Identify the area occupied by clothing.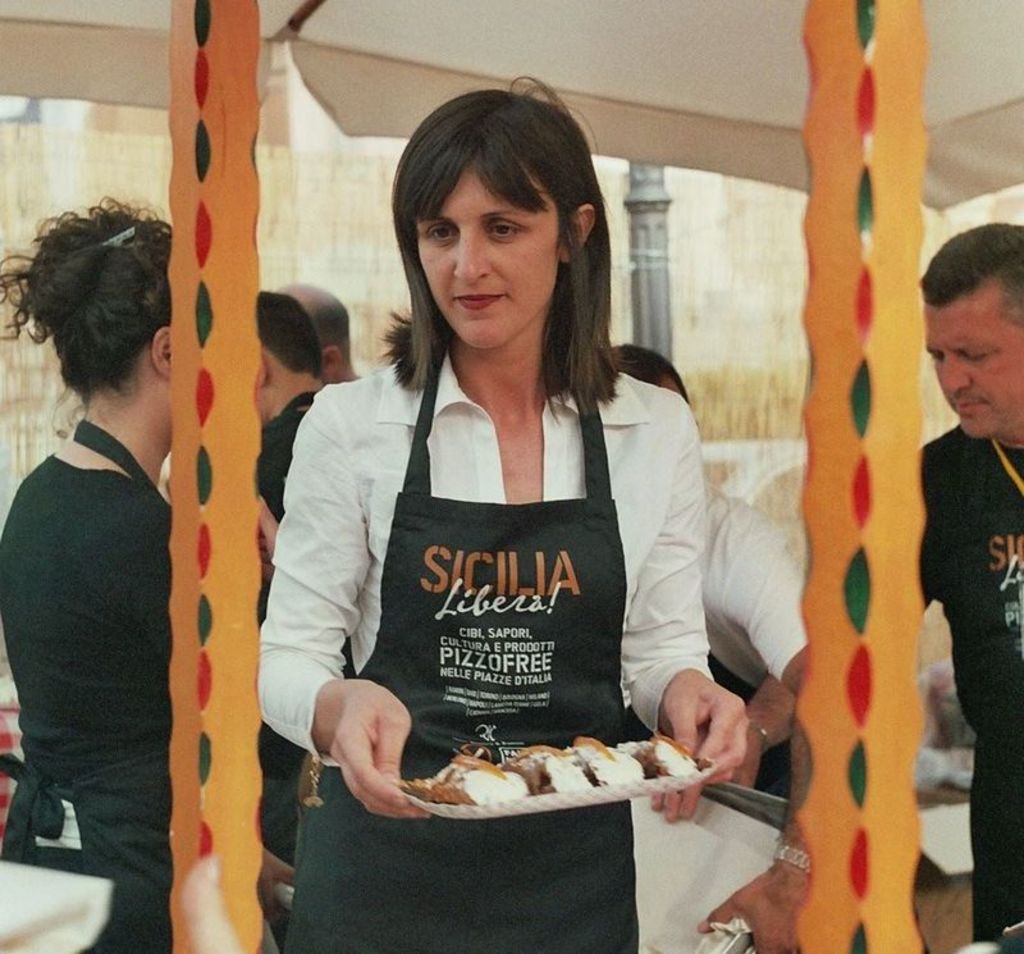
Area: 6:415:209:953.
